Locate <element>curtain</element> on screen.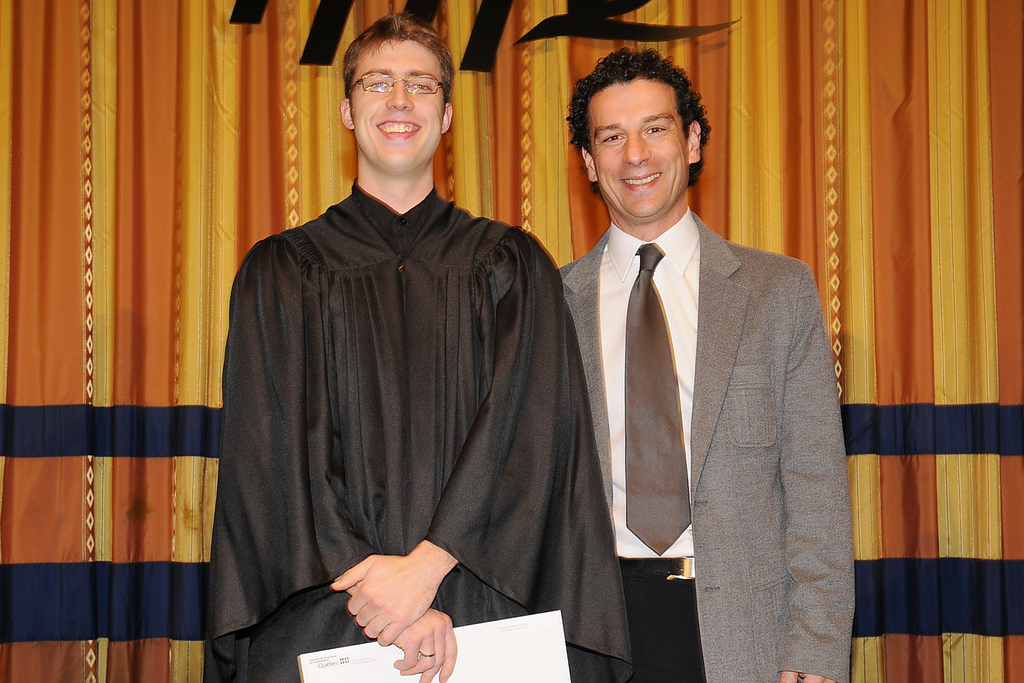
On screen at (2,0,1023,682).
